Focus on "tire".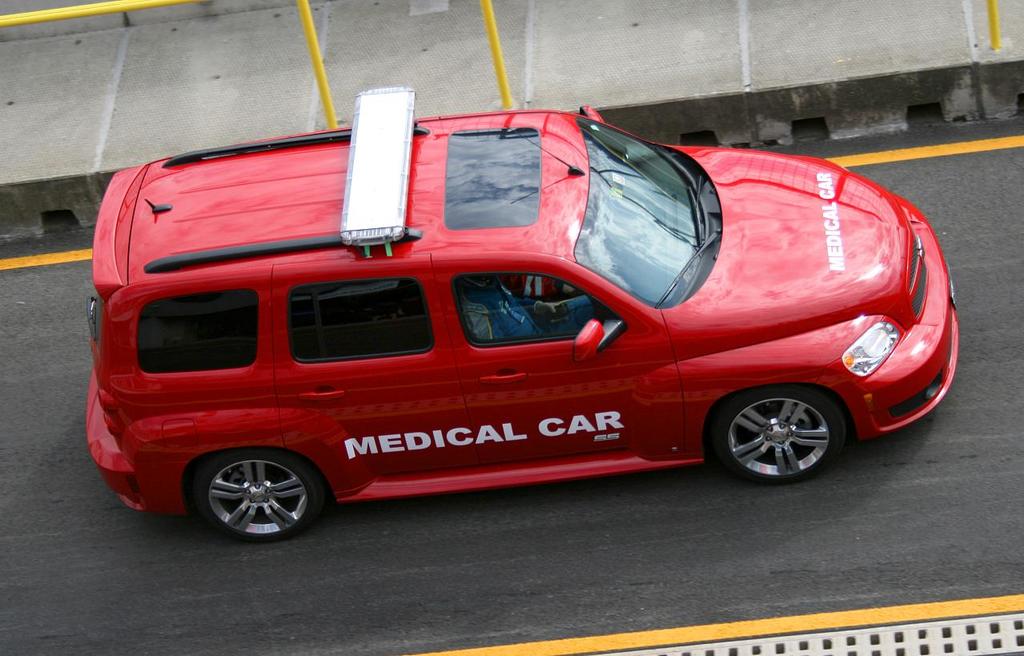
Focused at bbox=(179, 443, 332, 542).
